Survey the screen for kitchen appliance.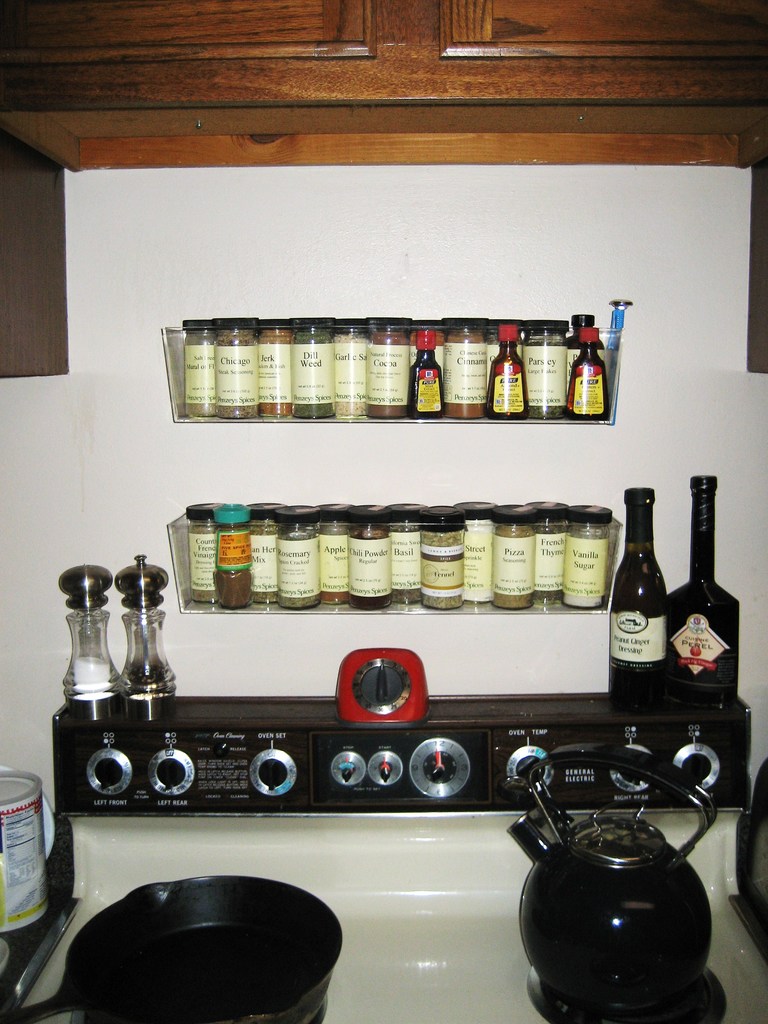
Survey found: box(0, 776, 49, 944).
